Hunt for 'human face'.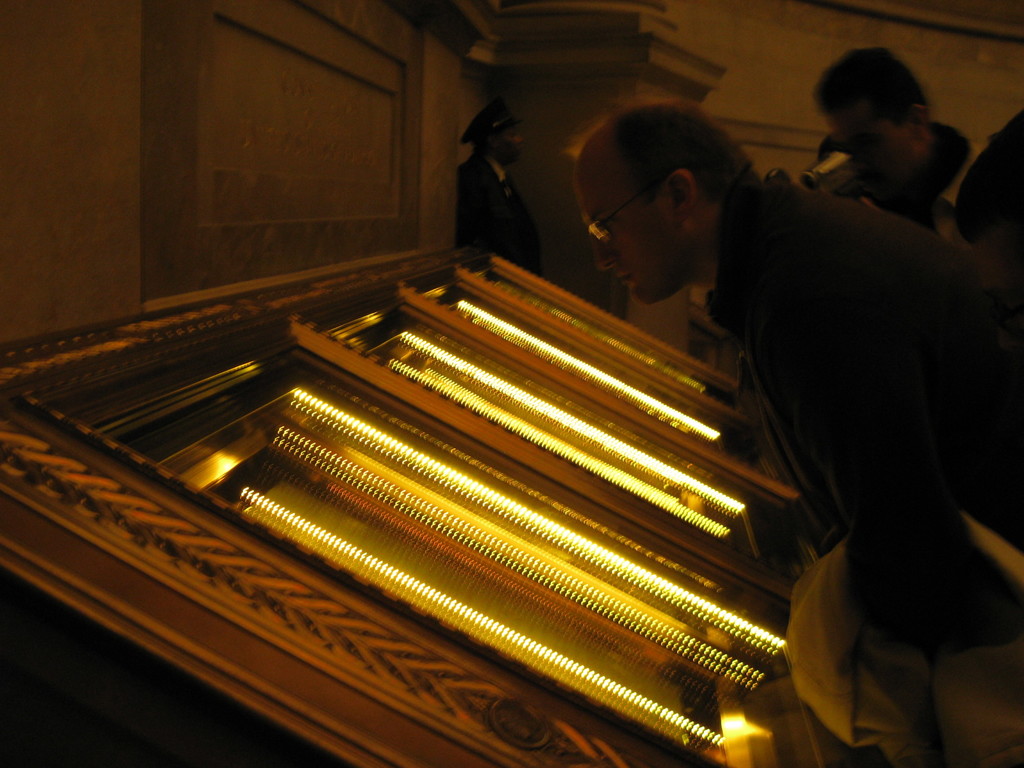
Hunted down at {"left": 495, "top": 122, "right": 518, "bottom": 166}.
